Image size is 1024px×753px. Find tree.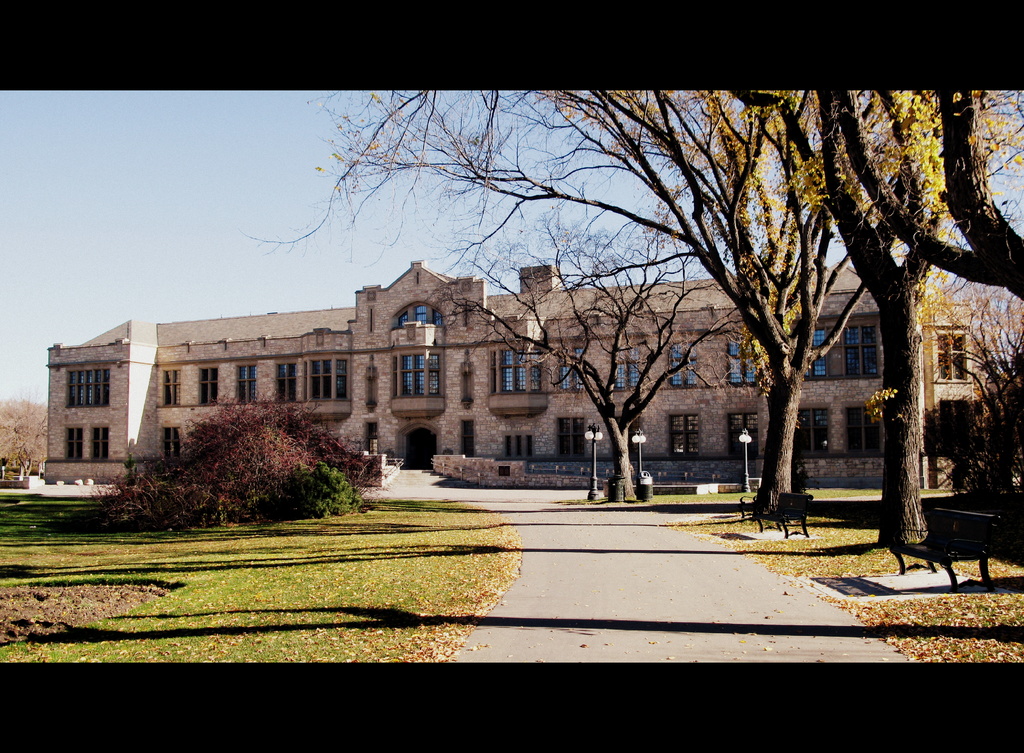
bbox=(227, 86, 1023, 555).
